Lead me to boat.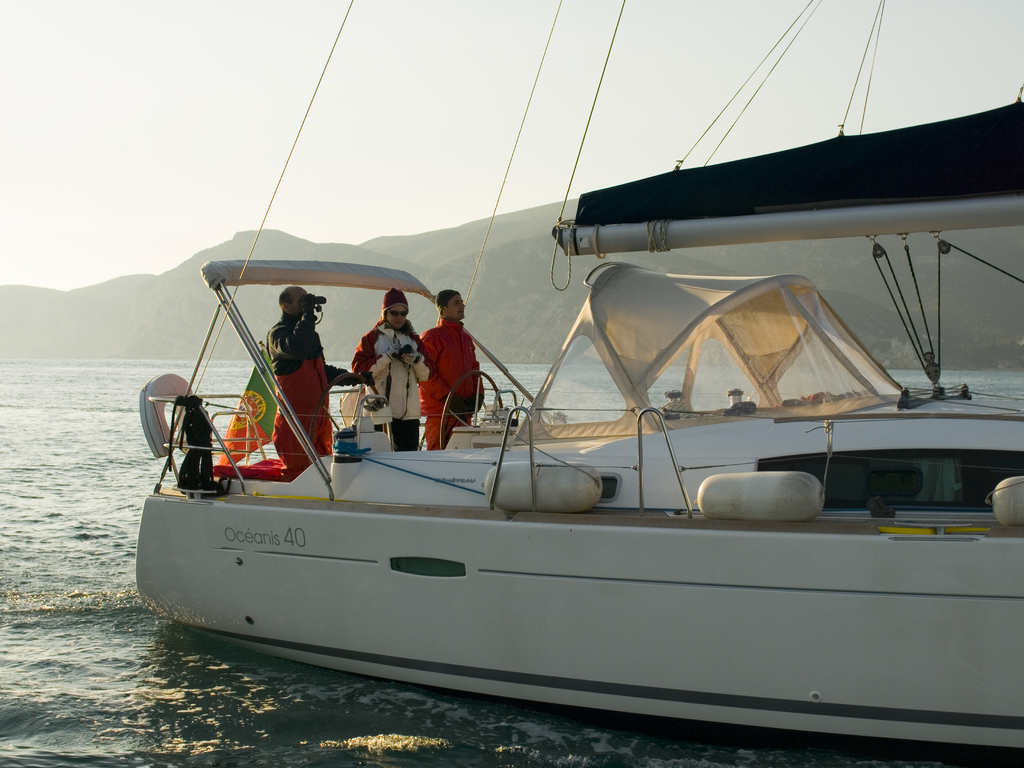
Lead to x1=129, y1=125, x2=998, y2=729.
